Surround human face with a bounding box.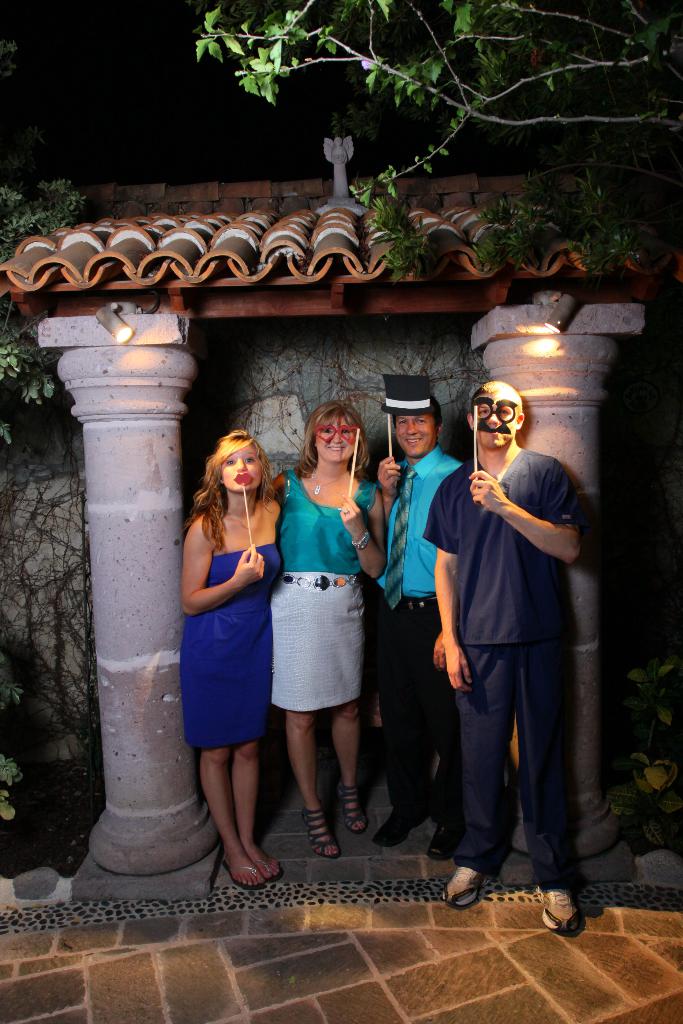
detection(225, 452, 258, 489).
